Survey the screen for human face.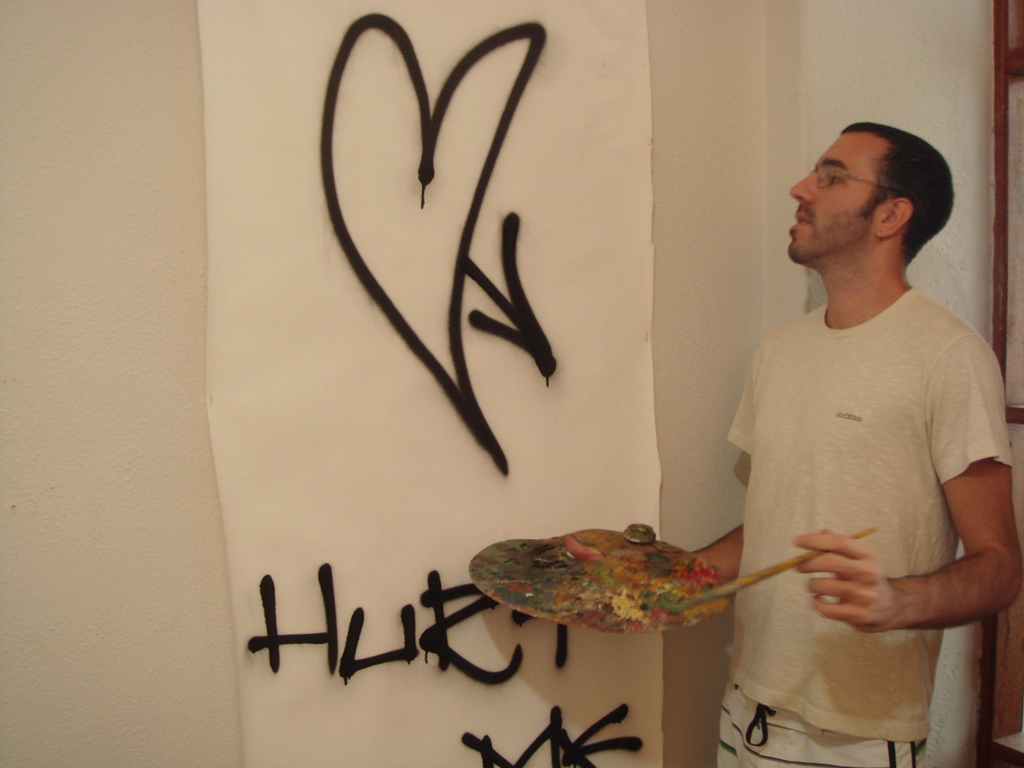
Survey found: box(785, 132, 887, 269).
